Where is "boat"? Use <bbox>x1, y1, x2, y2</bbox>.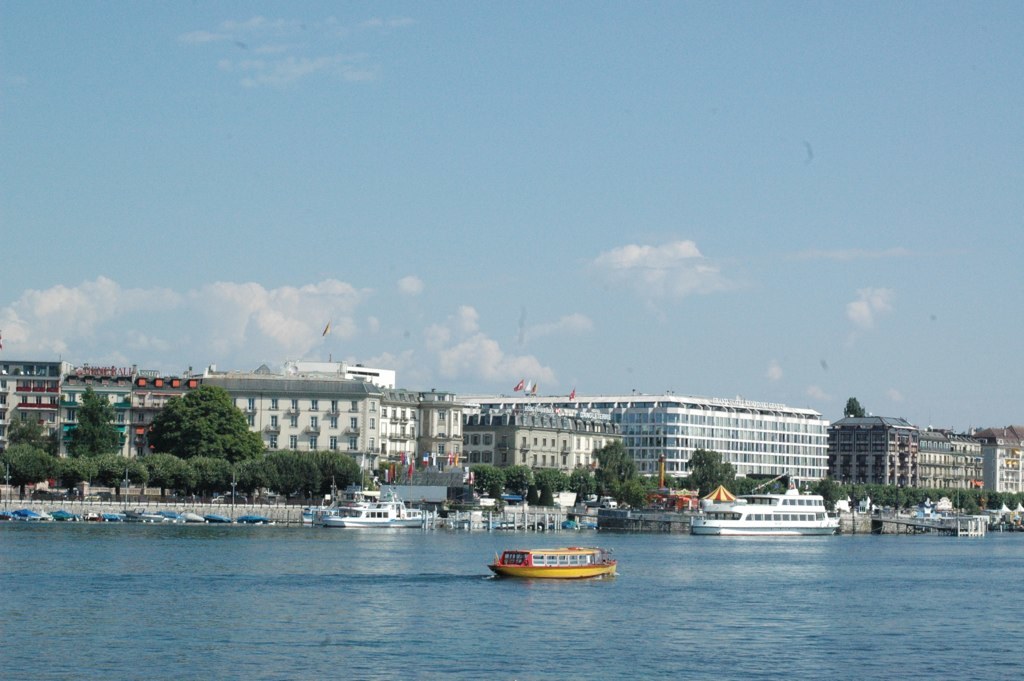
<bbox>491, 530, 626, 590</bbox>.
